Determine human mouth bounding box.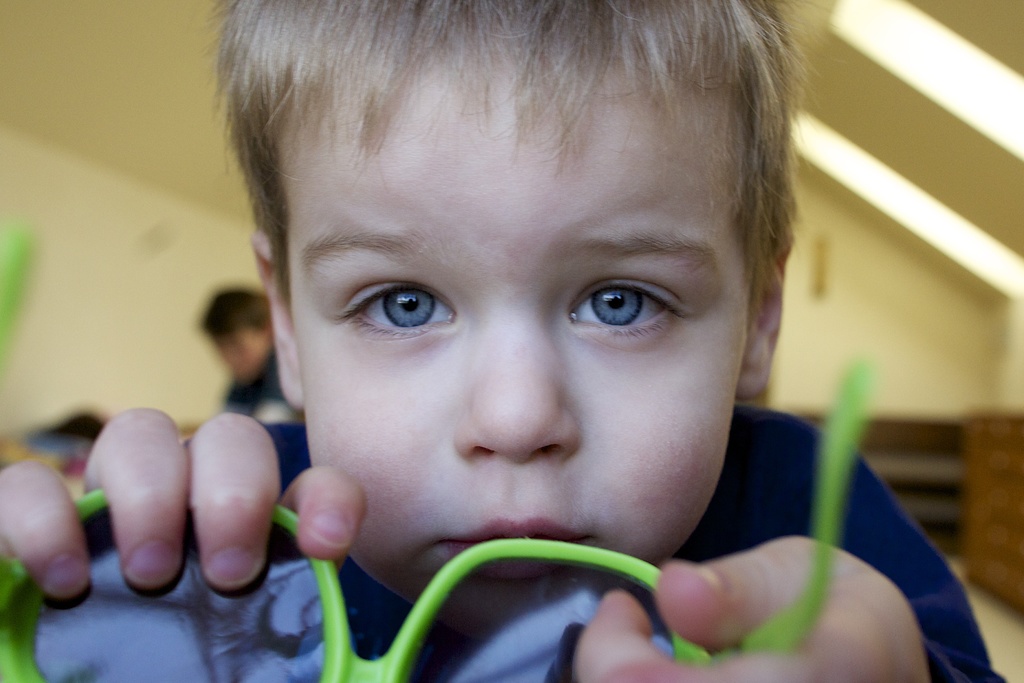
Determined: Rect(440, 520, 589, 572).
